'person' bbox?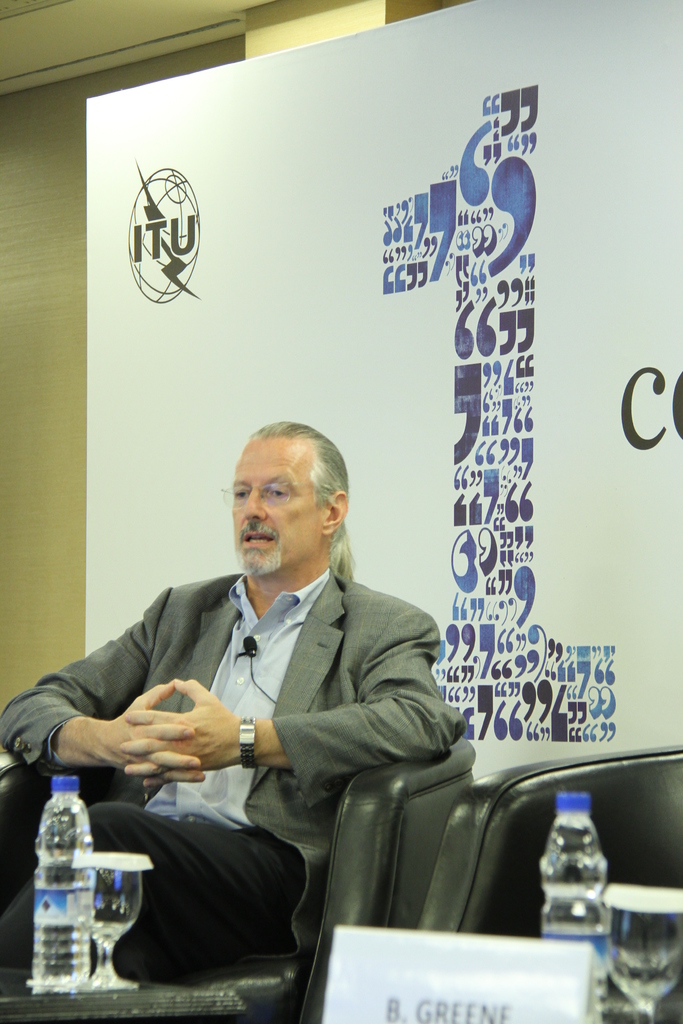
[85, 424, 520, 976]
